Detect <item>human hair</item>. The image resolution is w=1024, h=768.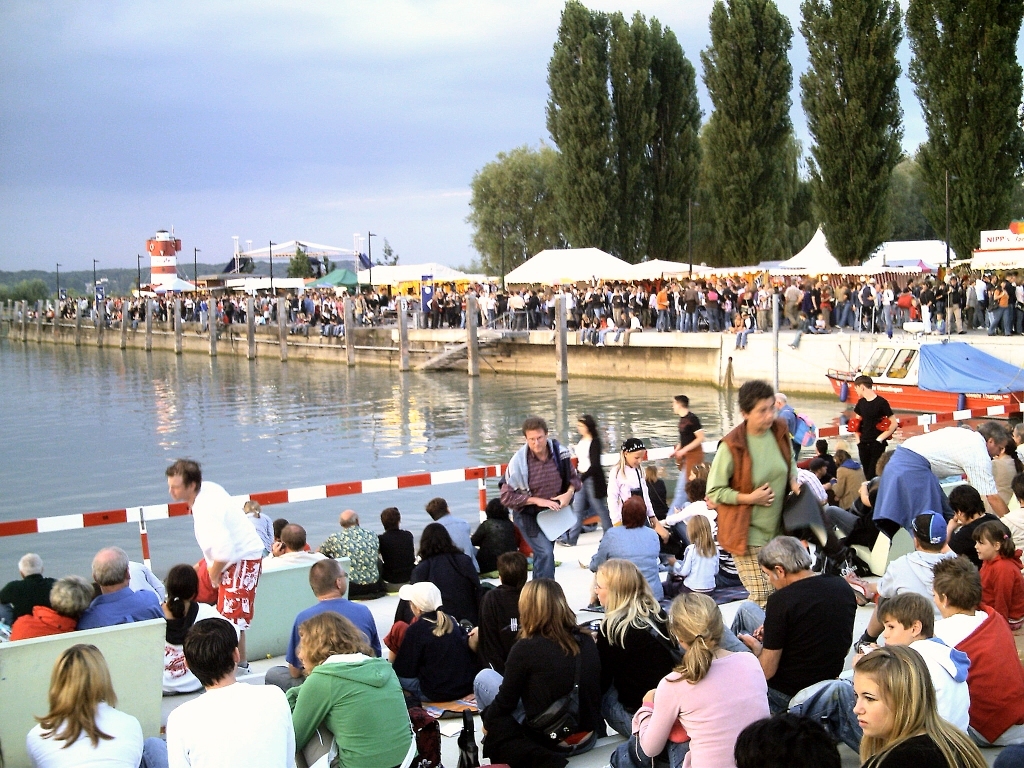
bbox=[580, 412, 599, 438].
